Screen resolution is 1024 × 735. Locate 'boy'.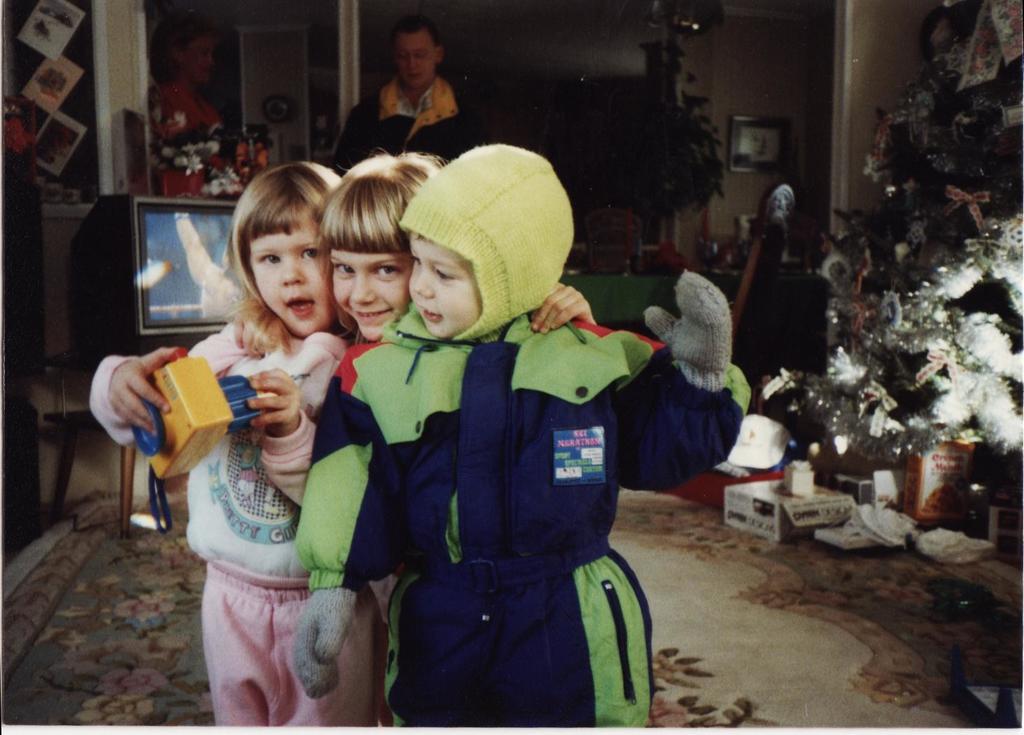
(288, 175, 672, 725).
